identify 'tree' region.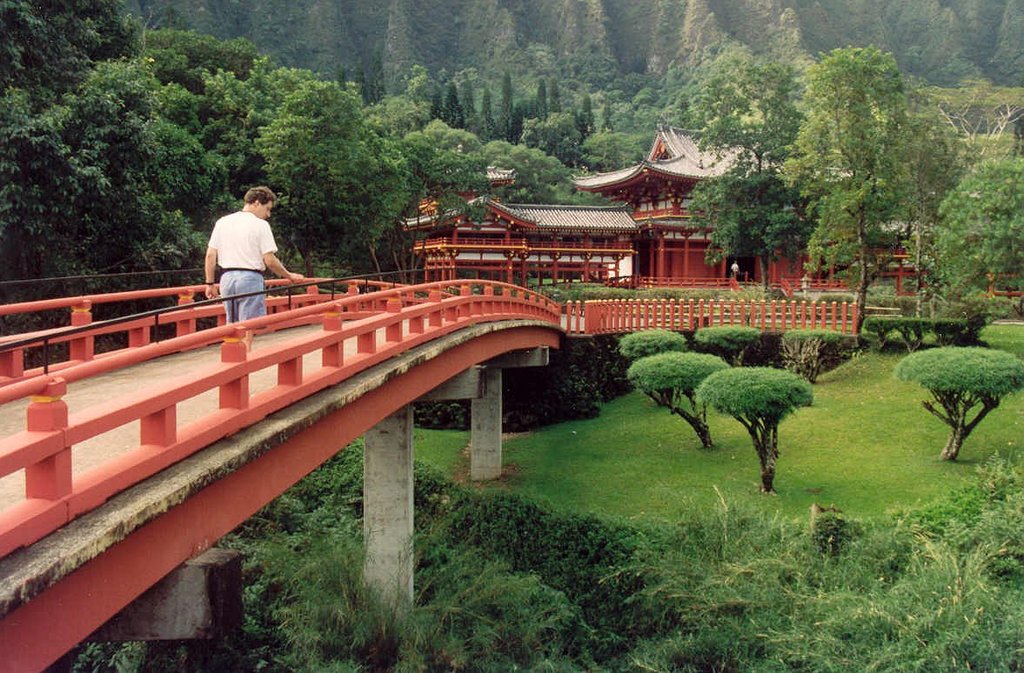
Region: box(734, 0, 840, 174).
